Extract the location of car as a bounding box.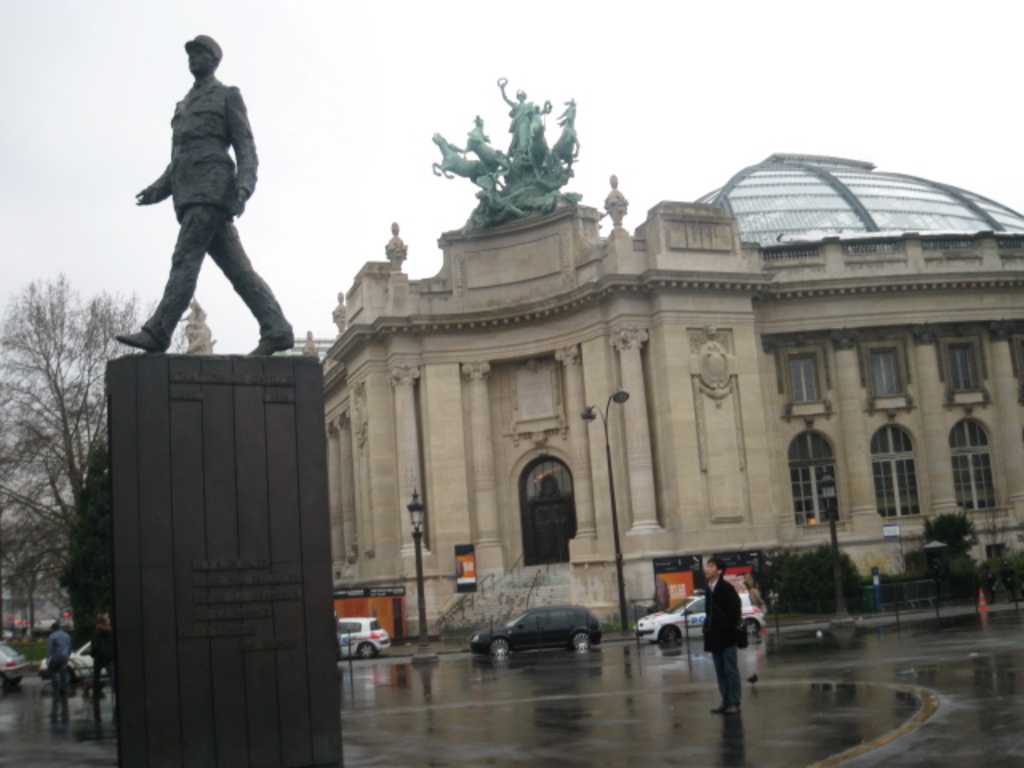
[x1=338, y1=618, x2=390, y2=659].
